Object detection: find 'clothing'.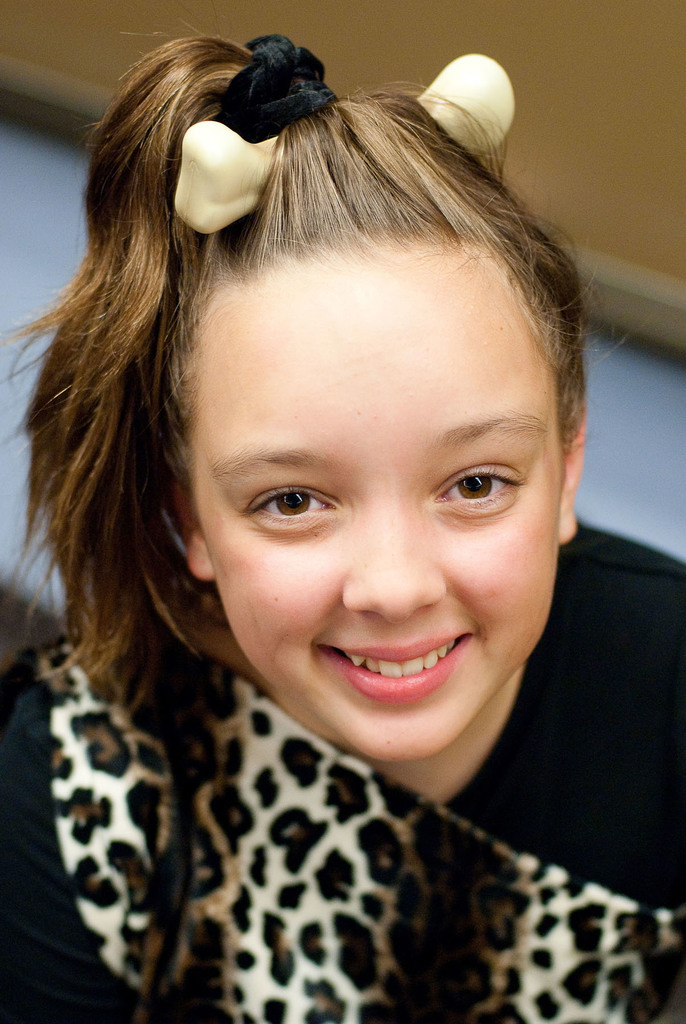
detection(30, 664, 685, 1016).
